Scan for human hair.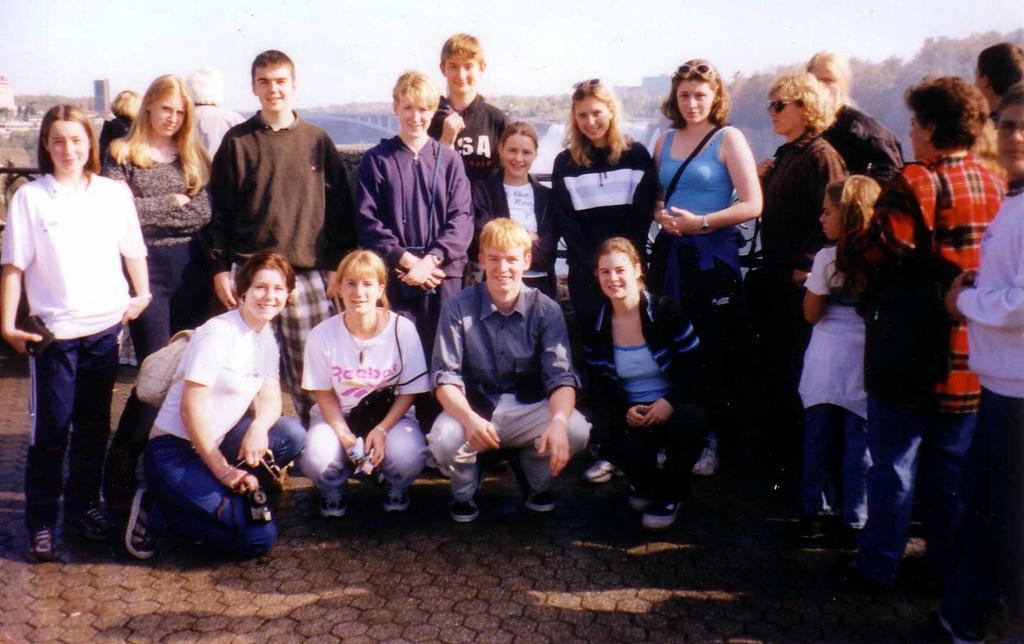
Scan result: pyautogui.locateOnScreen(334, 248, 391, 319).
